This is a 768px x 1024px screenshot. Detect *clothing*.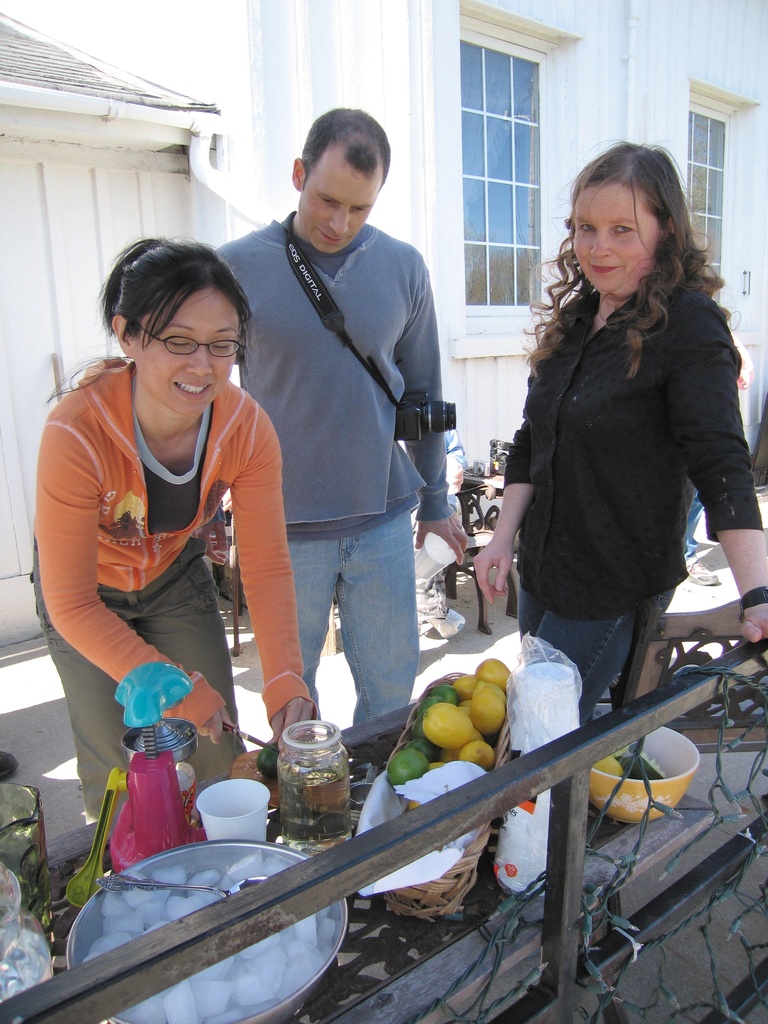
select_region(506, 280, 761, 729).
